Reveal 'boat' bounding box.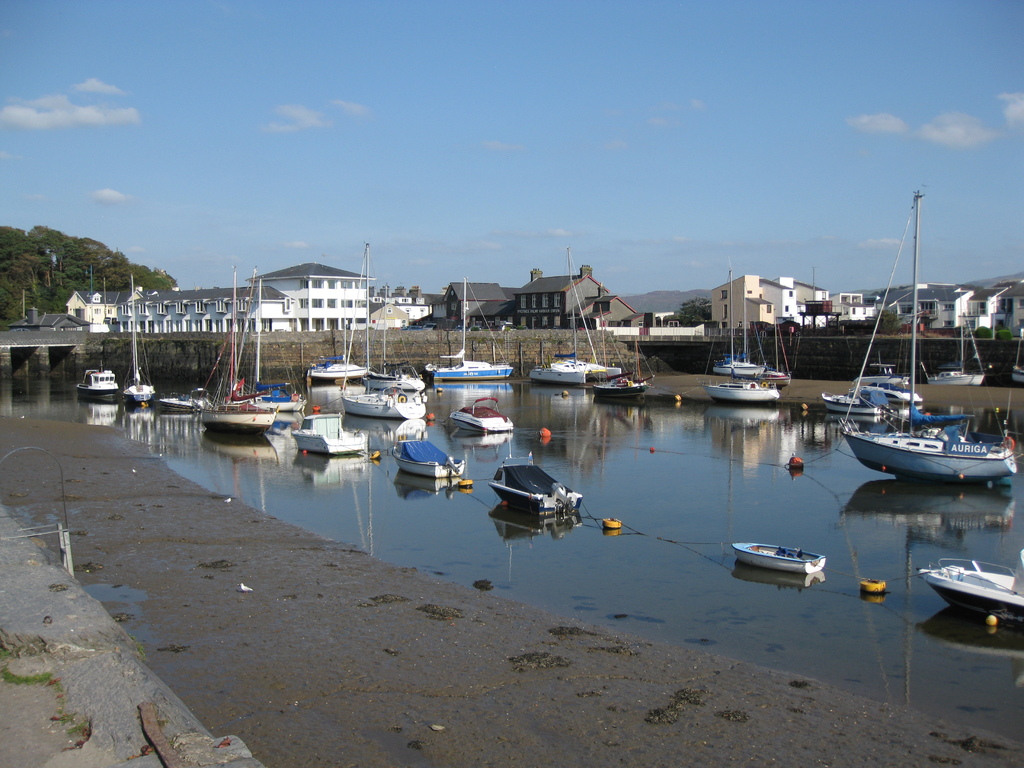
Revealed: (x1=586, y1=317, x2=667, y2=402).
